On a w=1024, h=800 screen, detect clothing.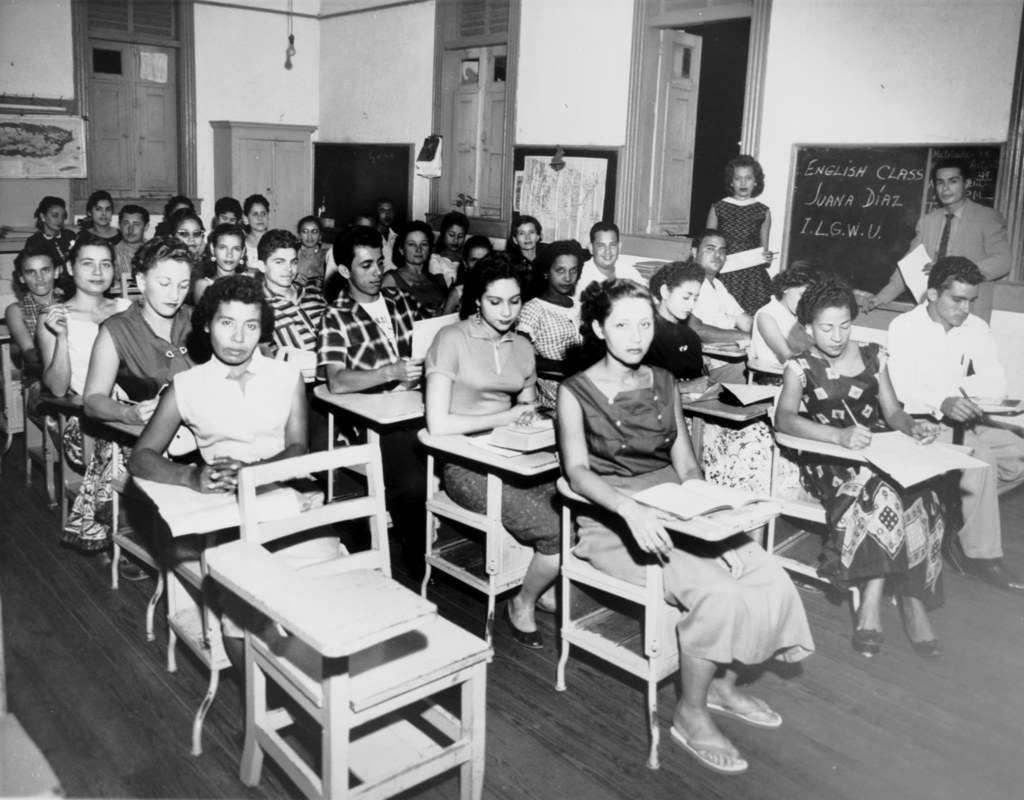
<bbox>23, 229, 78, 293</bbox>.
